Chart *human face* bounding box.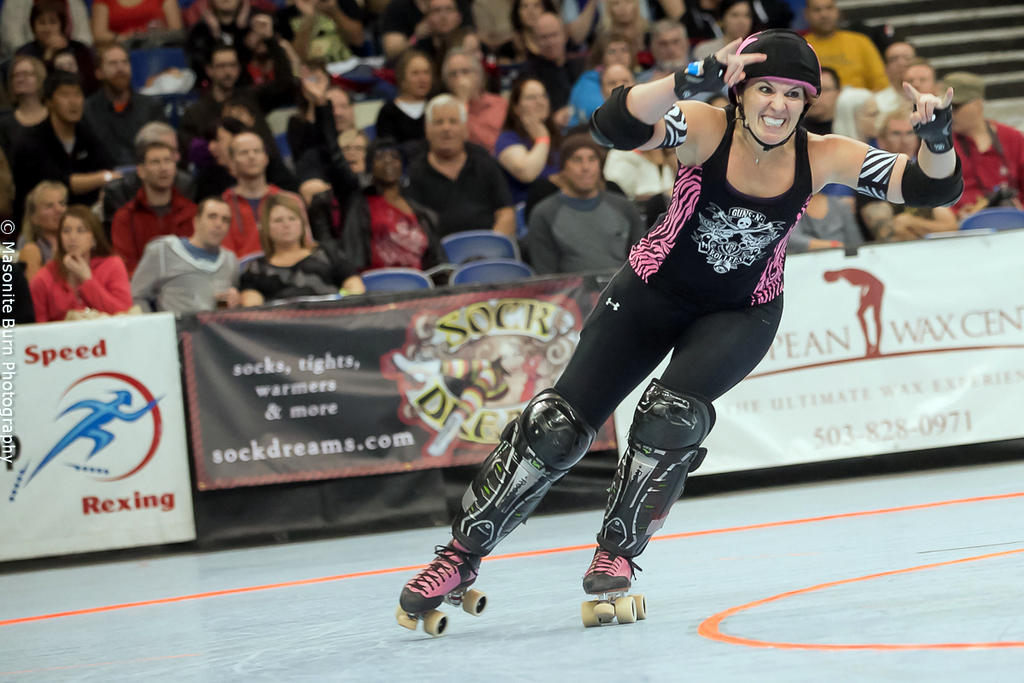
Charted: (817,70,841,114).
